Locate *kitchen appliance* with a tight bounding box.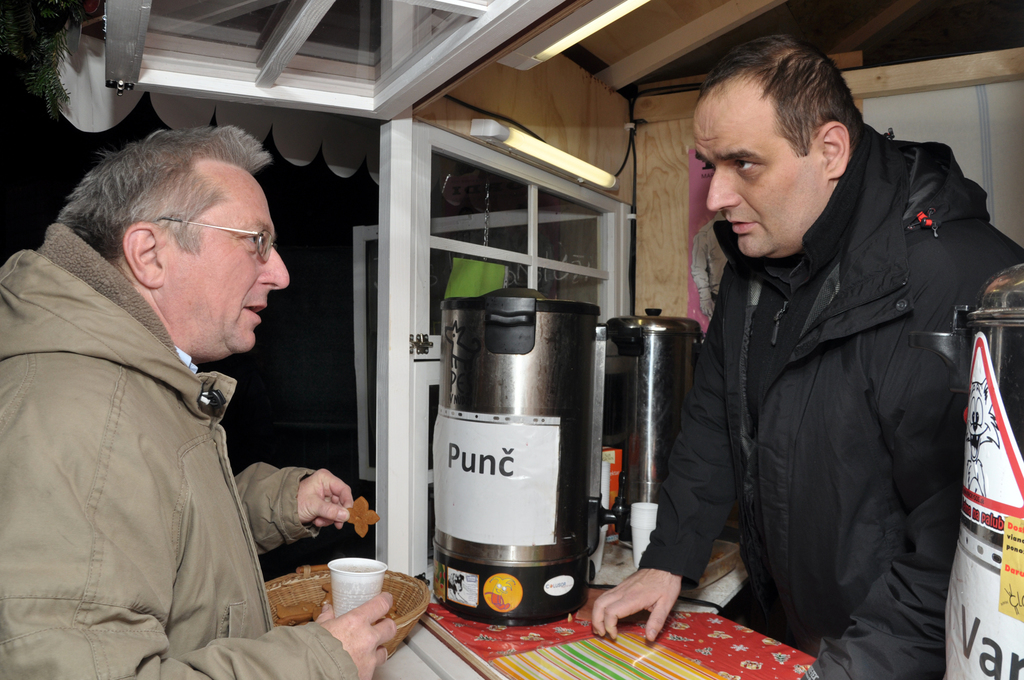
BBox(434, 323, 611, 654).
